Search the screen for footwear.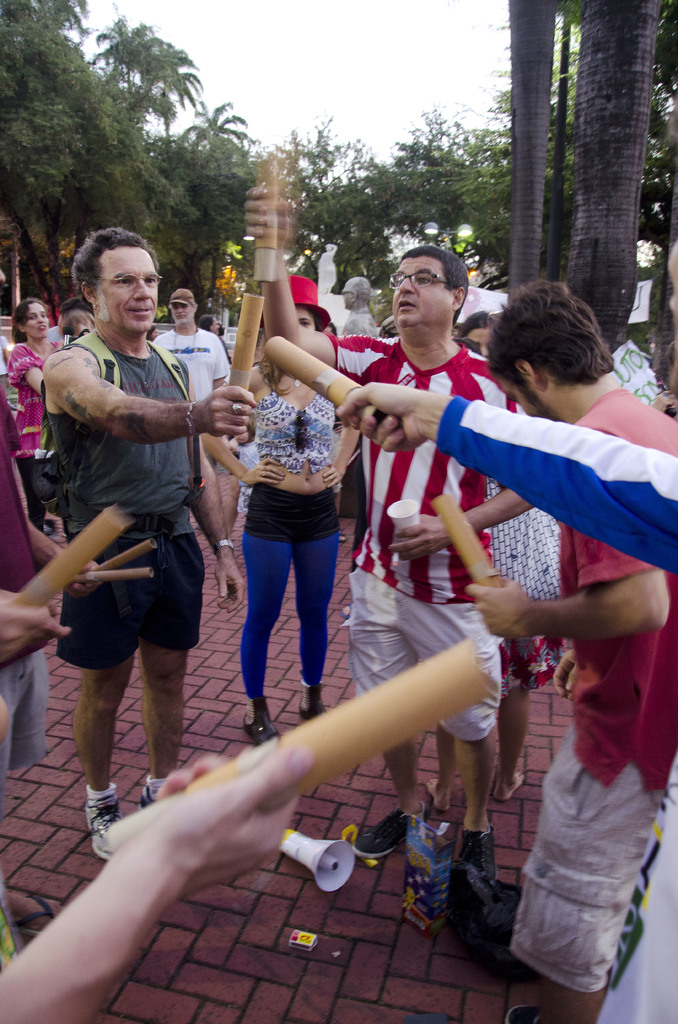
Found at detection(458, 819, 502, 893).
